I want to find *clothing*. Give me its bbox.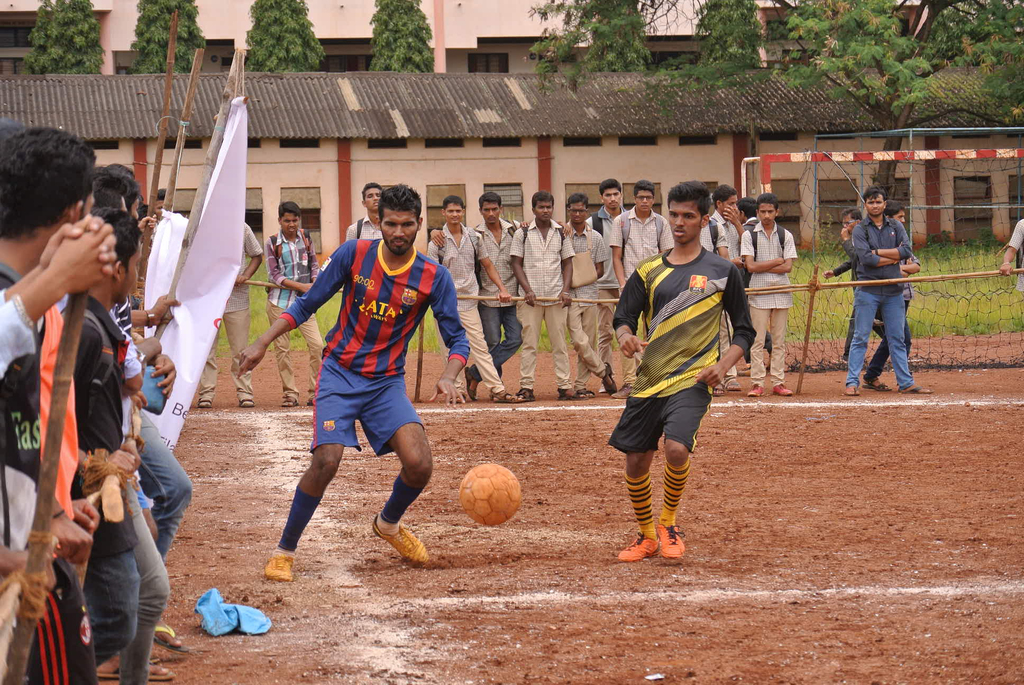
locate(465, 216, 526, 388).
